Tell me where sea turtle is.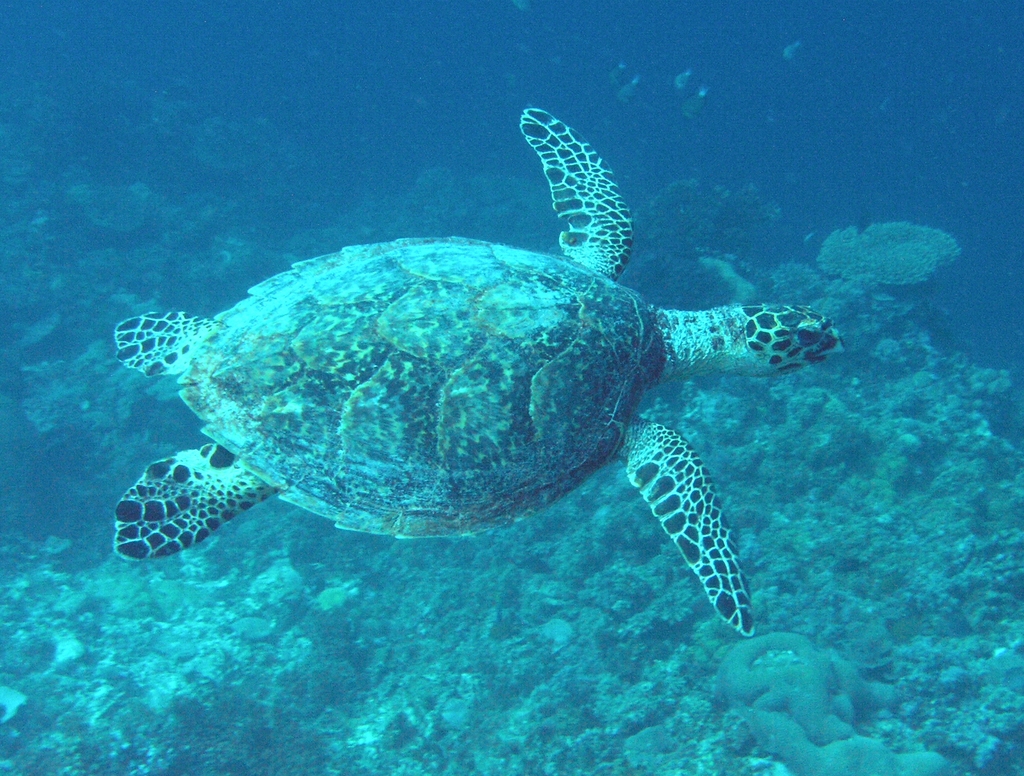
sea turtle is at crop(104, 104, 853, 644).
